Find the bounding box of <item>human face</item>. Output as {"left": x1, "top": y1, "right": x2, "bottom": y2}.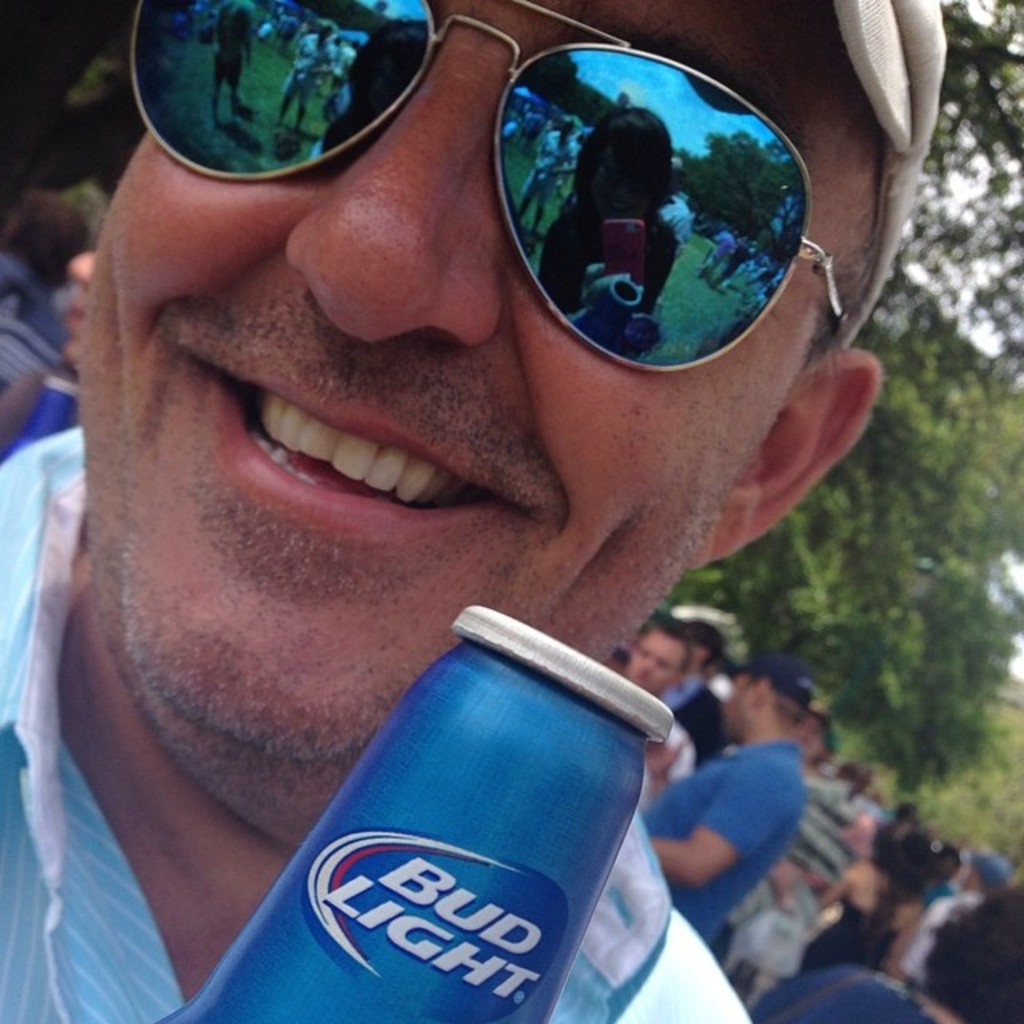
{"left": 626, "top": 627, "right": 784, "bottom": 744}.
